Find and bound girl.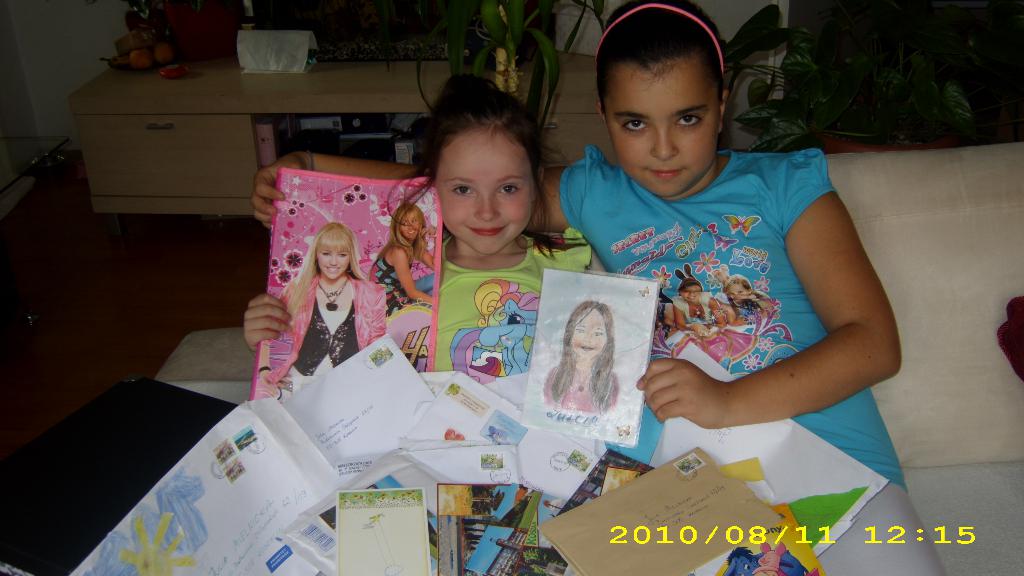
Bound: pyautogui.locateOnScreen(365, 200, 436, 317).
